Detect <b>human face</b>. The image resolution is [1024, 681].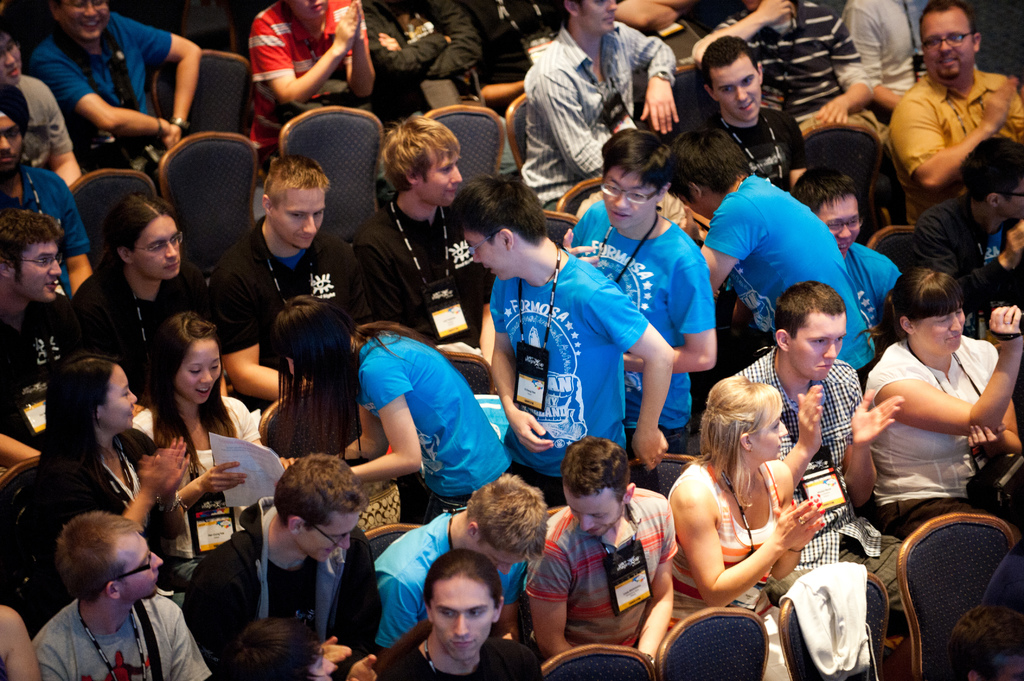
<box>56,0,113,36</box>.
